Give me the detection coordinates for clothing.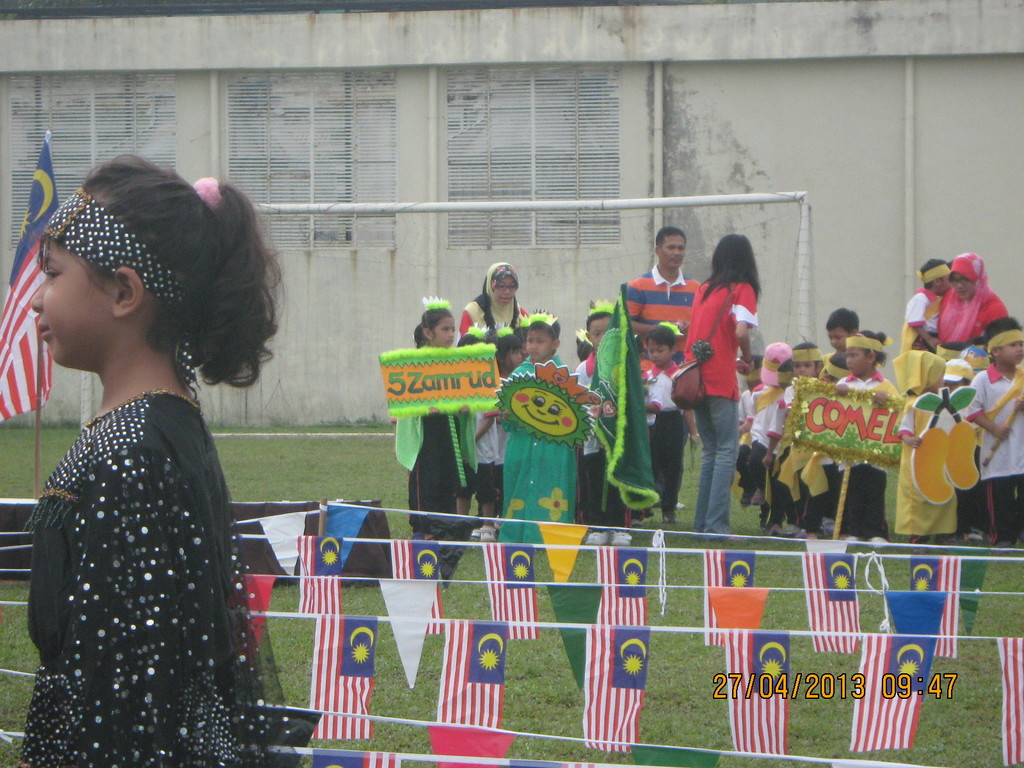
crop(446, 282, 535, 344).
